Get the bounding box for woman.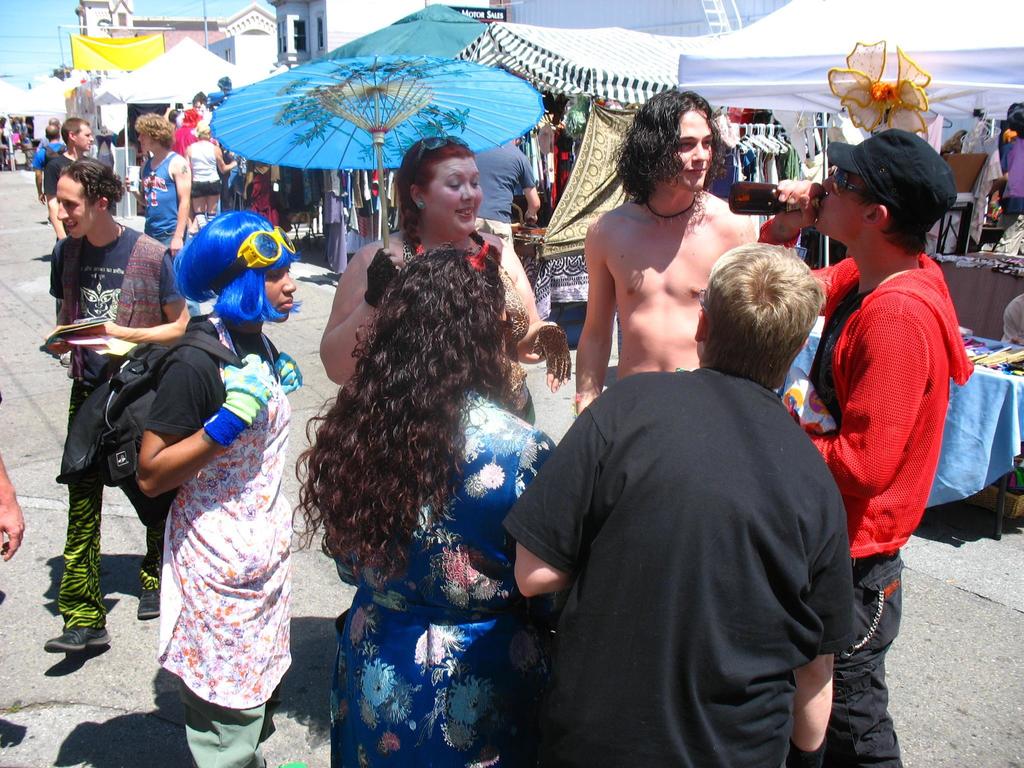
<box>95,212,310,751</box>.
